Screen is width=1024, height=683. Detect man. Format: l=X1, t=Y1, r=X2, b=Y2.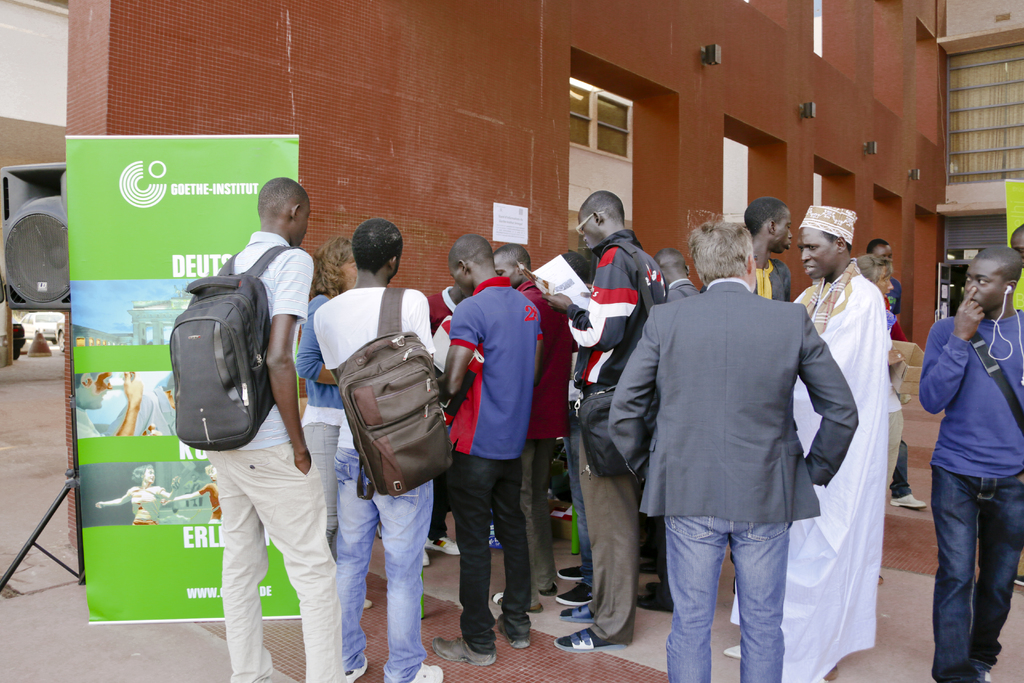
l=917, t=245, r=1023, b=682.
